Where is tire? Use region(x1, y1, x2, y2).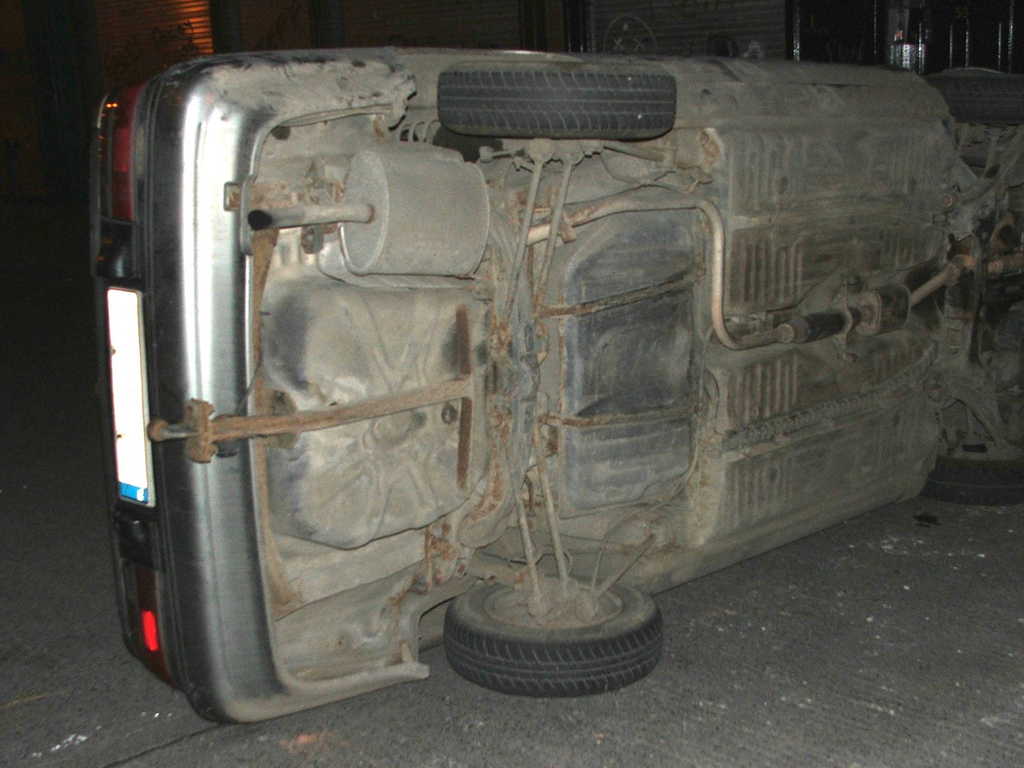
region(431, 560, 660, 715).
